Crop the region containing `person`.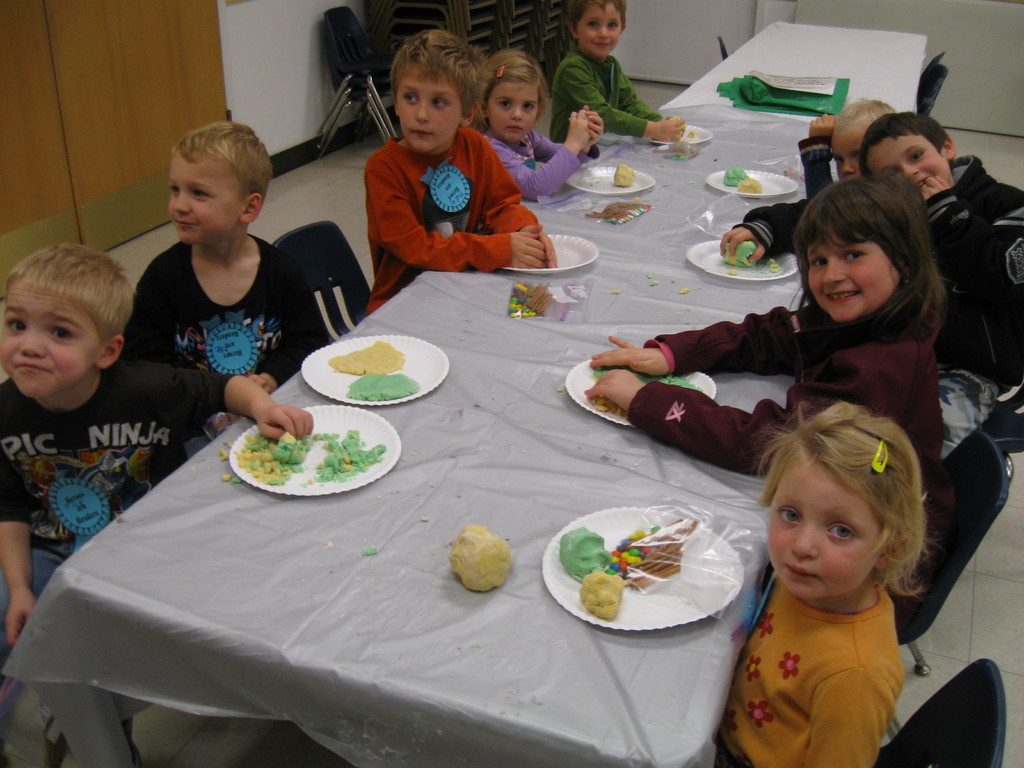
Crop region: bbox=(714, 388, 934, 767).
